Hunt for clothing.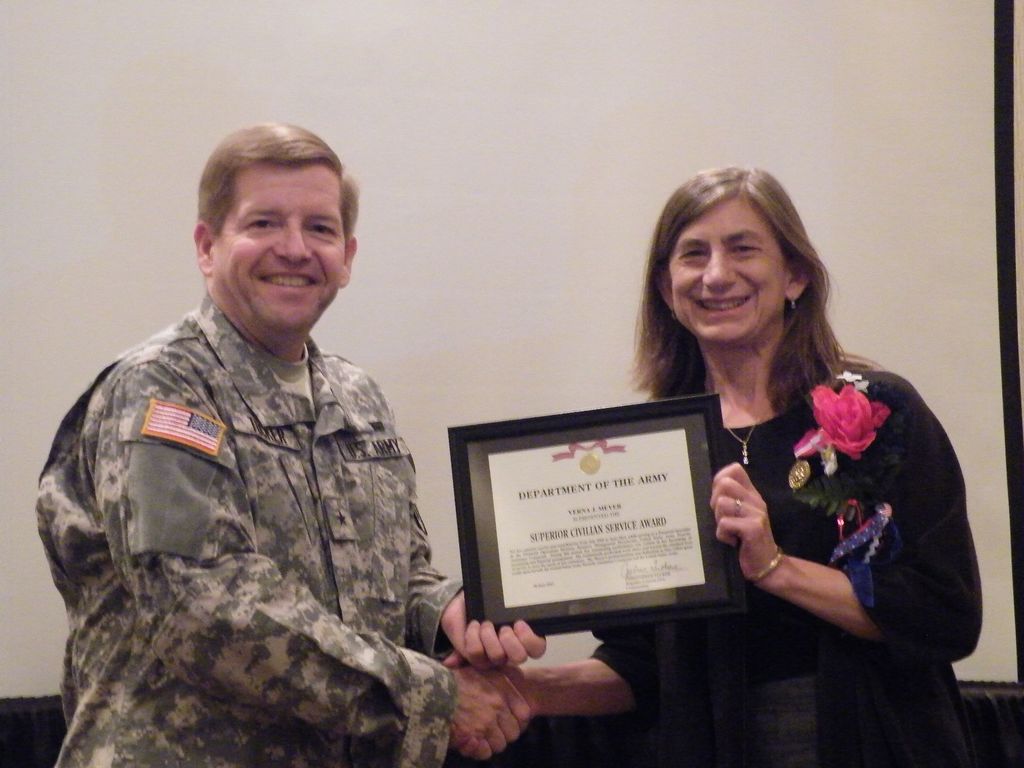
Hunted down at 591/364/985/767.
